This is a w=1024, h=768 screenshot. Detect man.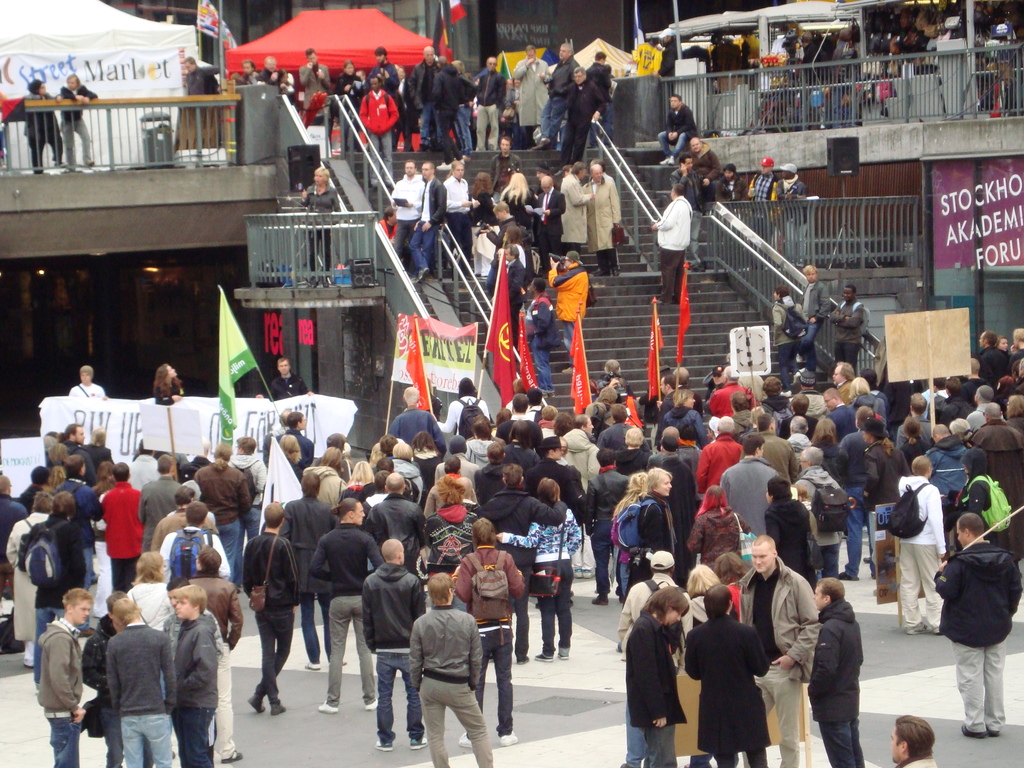
box=[927, 505, 1022, 737].
